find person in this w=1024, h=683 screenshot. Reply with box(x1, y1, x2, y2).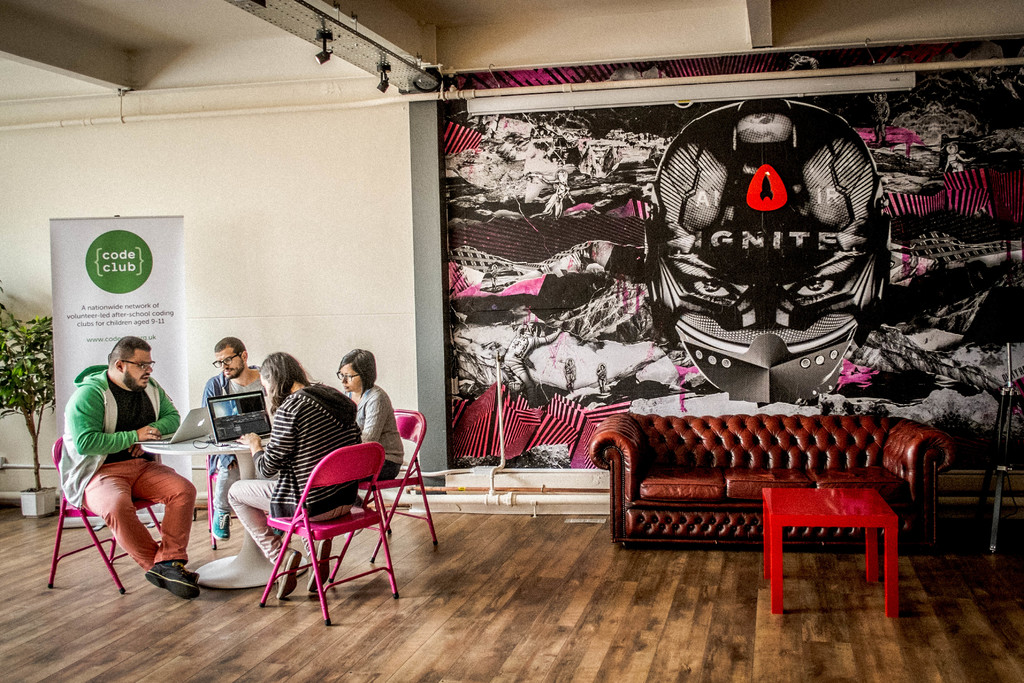
box(200, 333, 273, 541).
